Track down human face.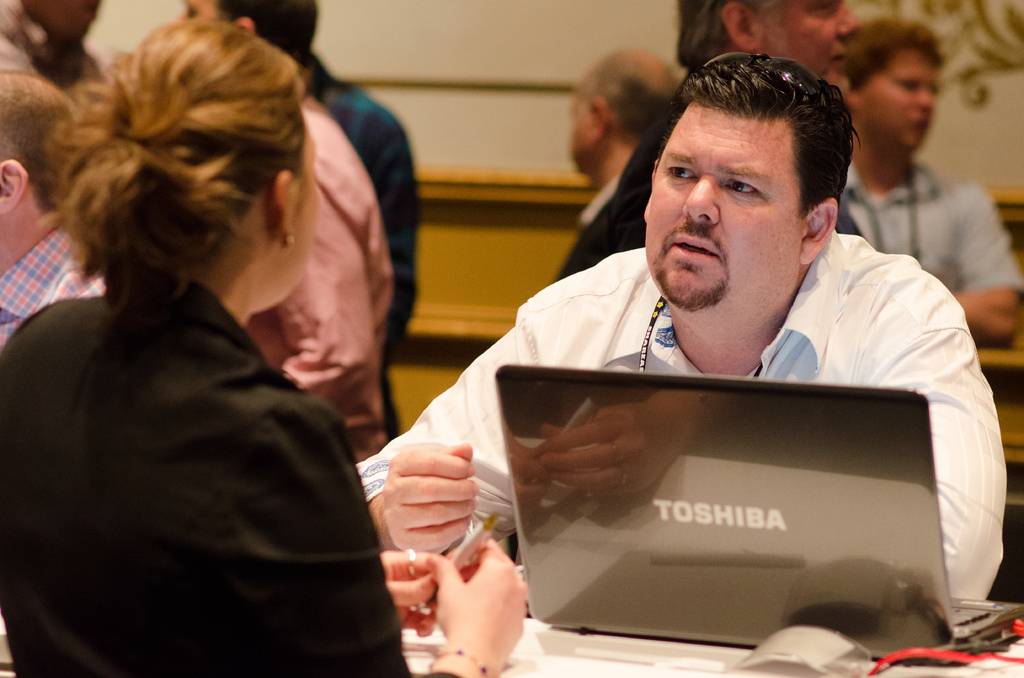
Tracked to x1=766, y1=0, x2=861, y2=93.
